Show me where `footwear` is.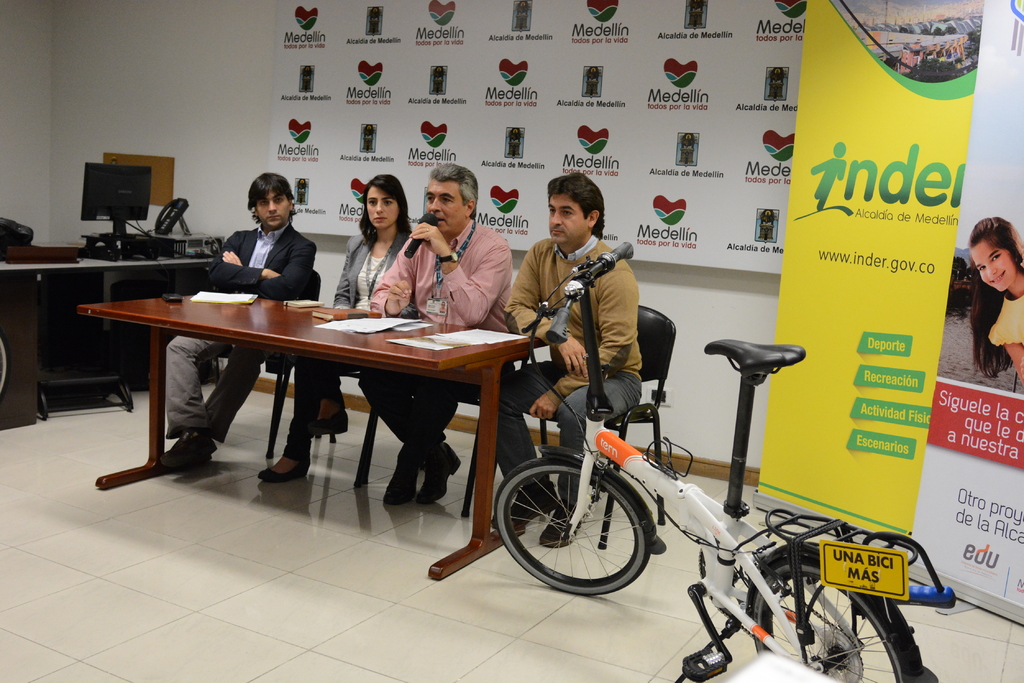
`footwear` is at 383/444/424/509.
